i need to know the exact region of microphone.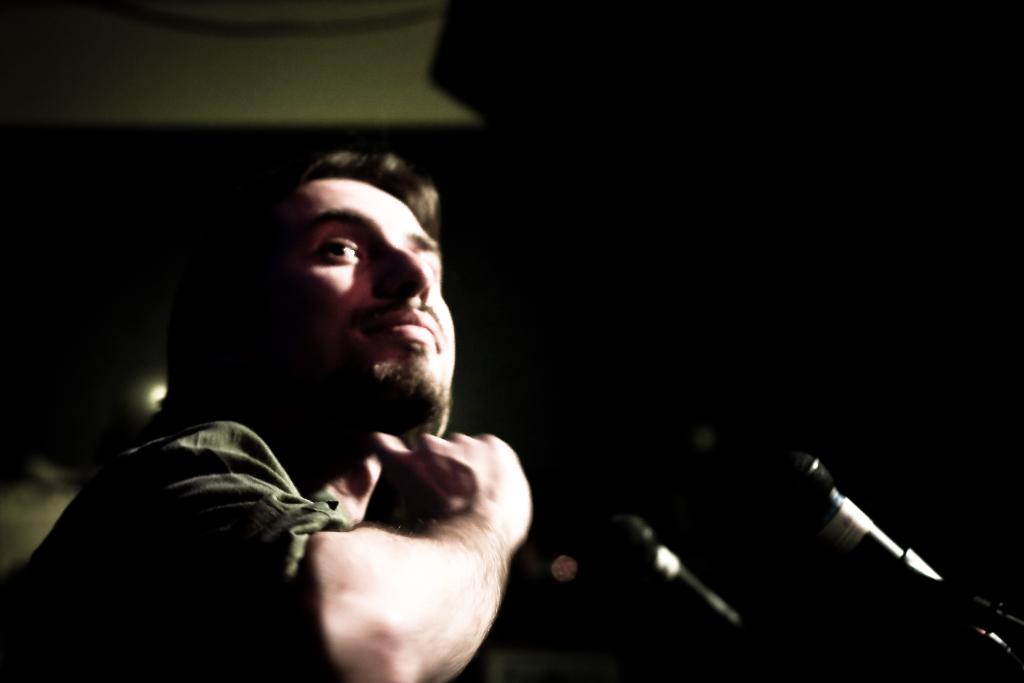
Region: <region>600, 495, 789, 629</region>.
